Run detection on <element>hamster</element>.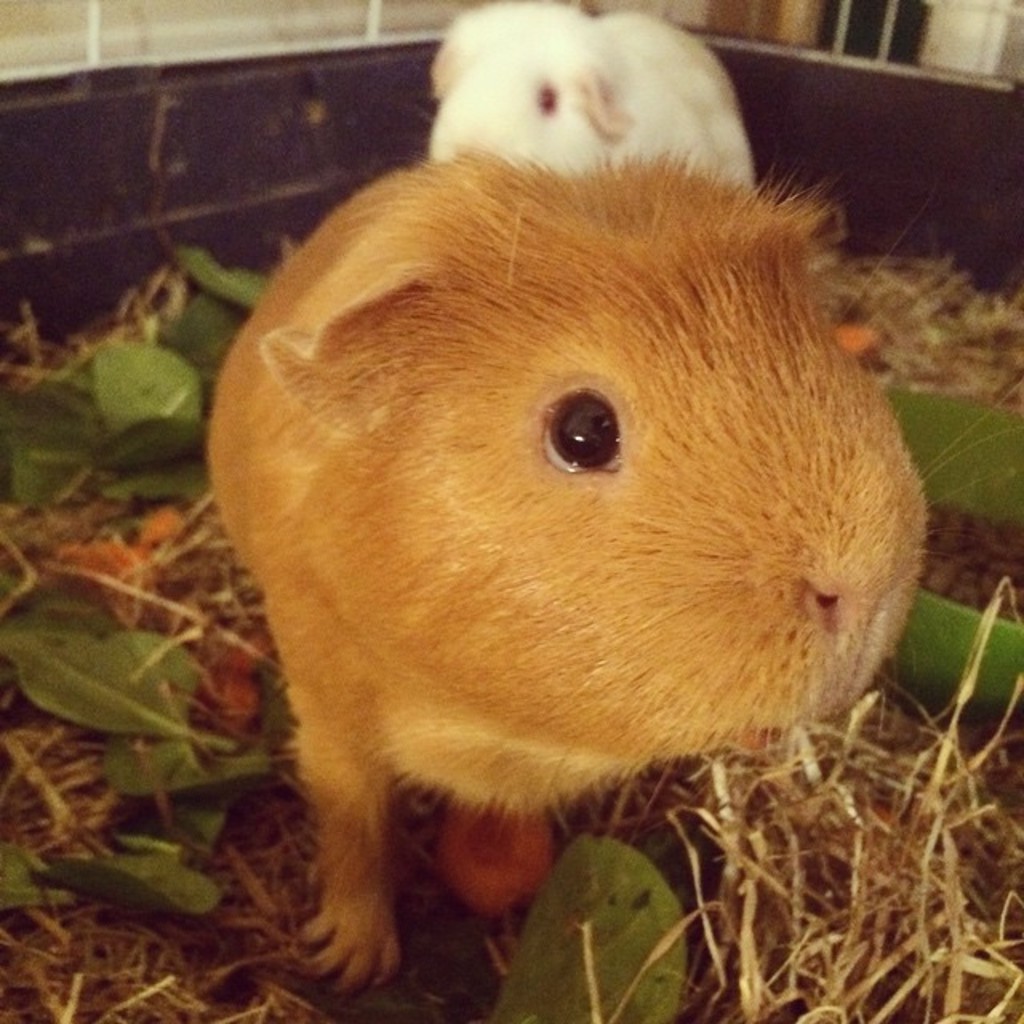
Result: <box>190,138,1022,1003</box>.
